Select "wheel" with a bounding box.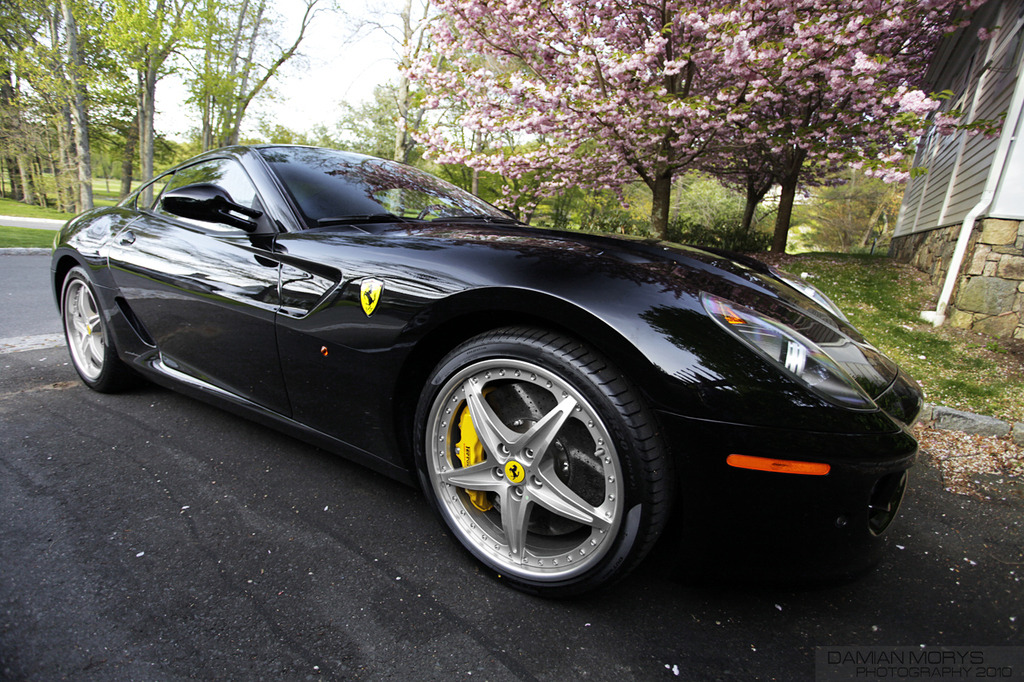
region(412, 329, 661, 594).
